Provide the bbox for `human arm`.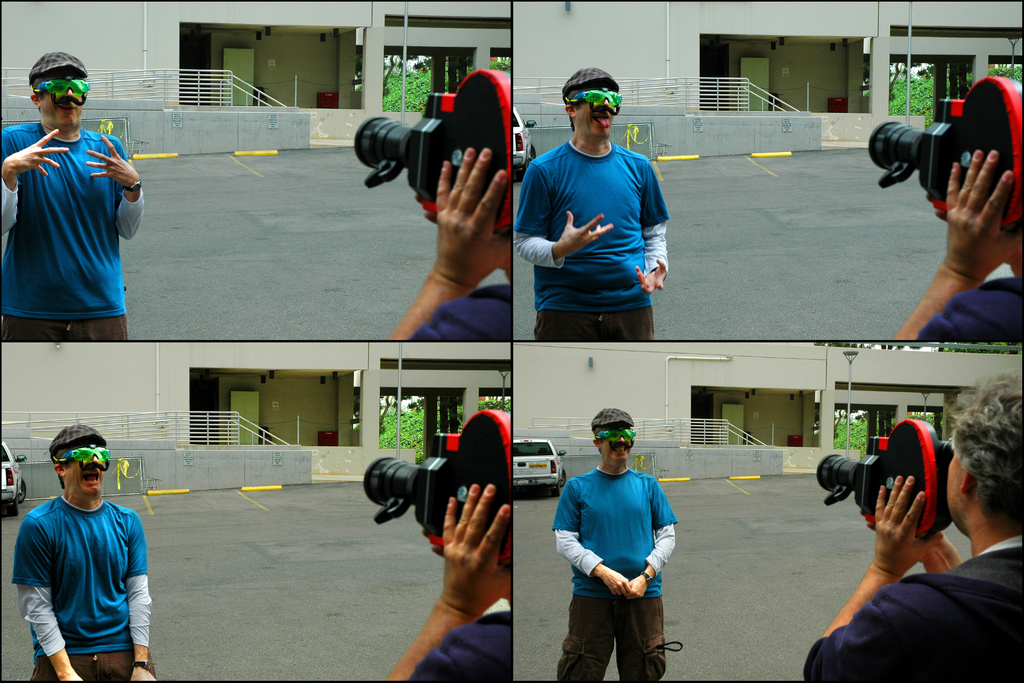
l=918, t=527, r=960, b=572.
